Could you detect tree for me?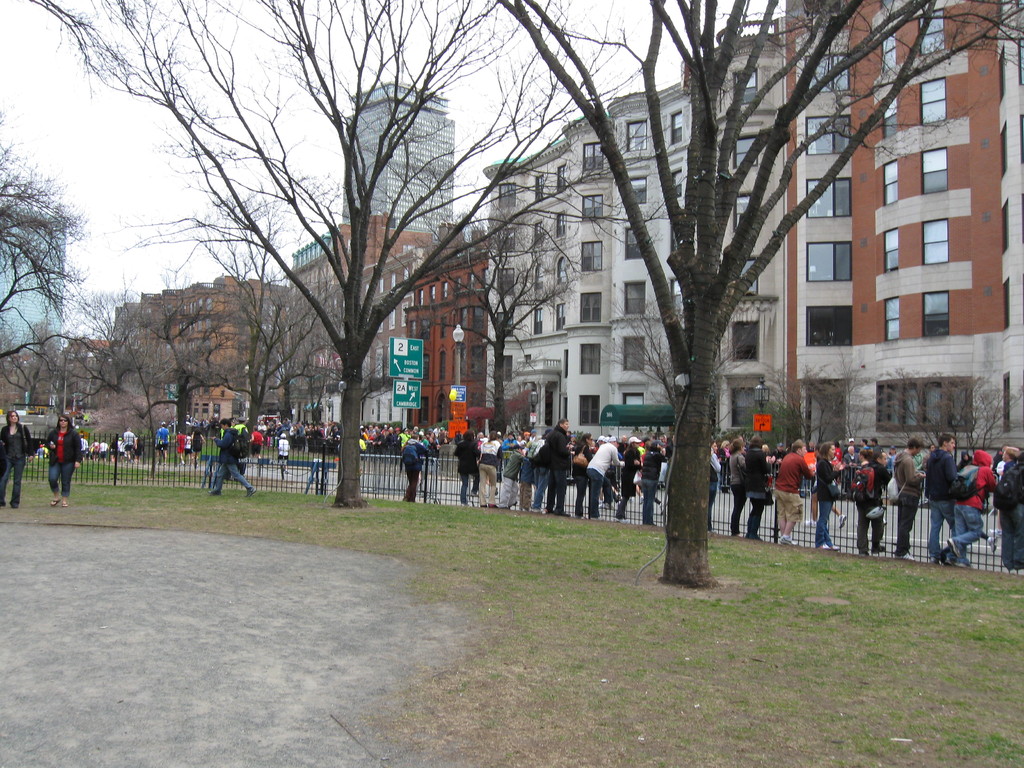
Detection result: bbox=(22, 0, 651, 498).
